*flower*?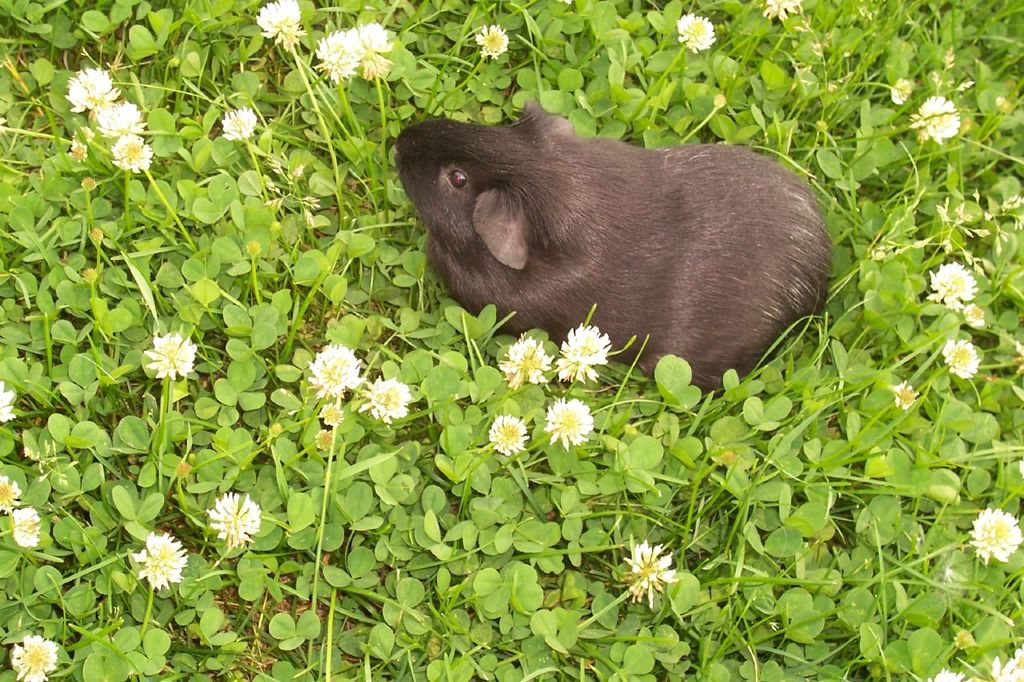
box(626, 536, 679, 609)
